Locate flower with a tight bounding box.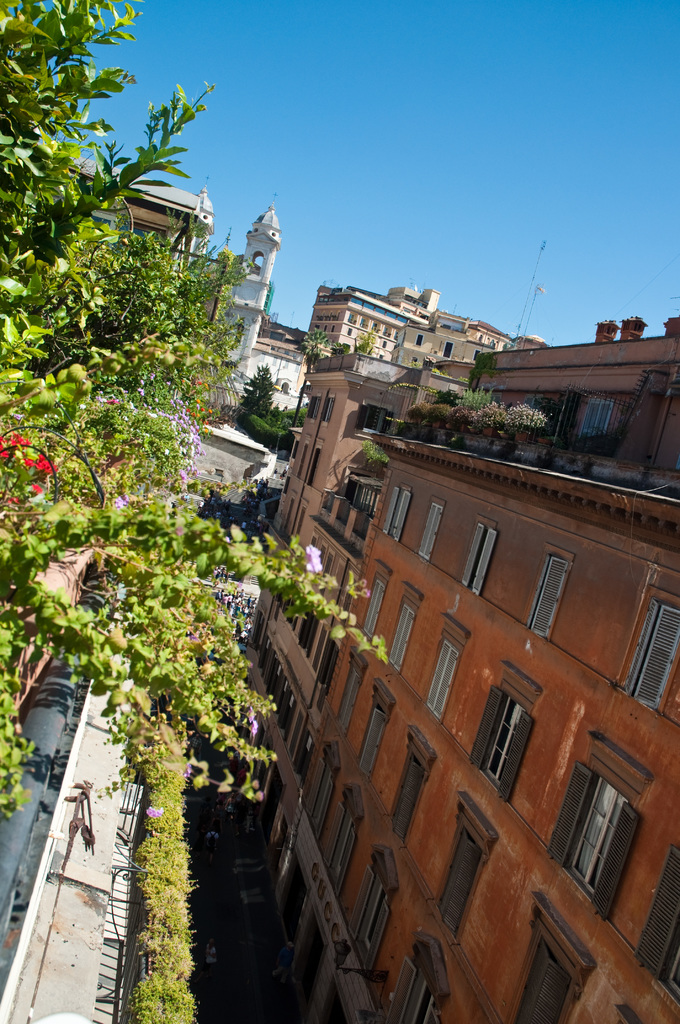
crop(303, 542, 315, 572).
